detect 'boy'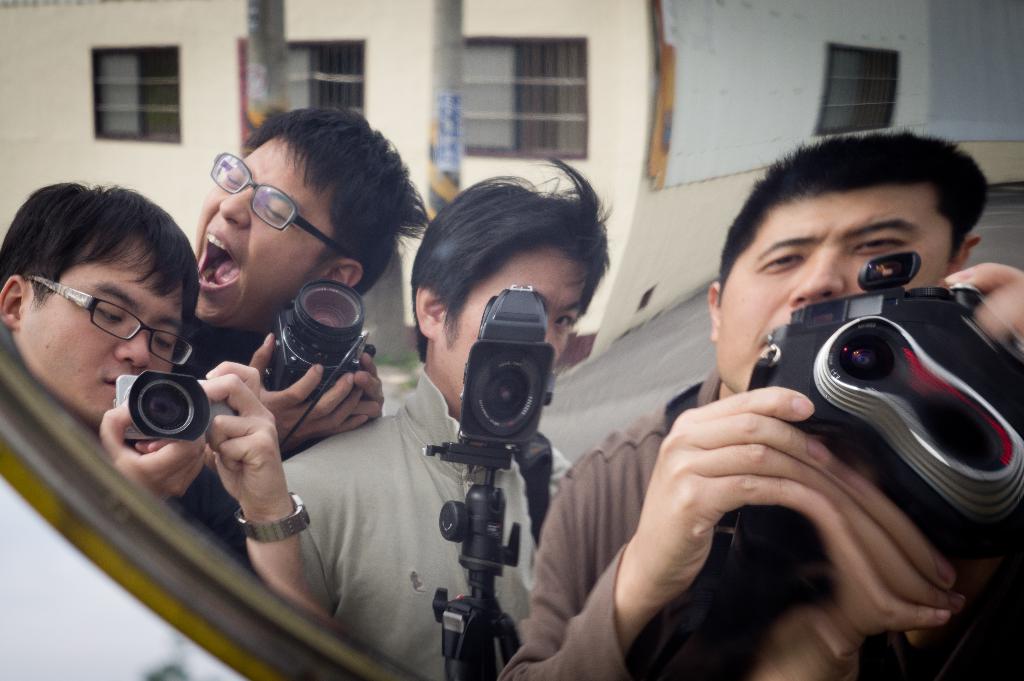
detection(193, 106, 434, 561)
